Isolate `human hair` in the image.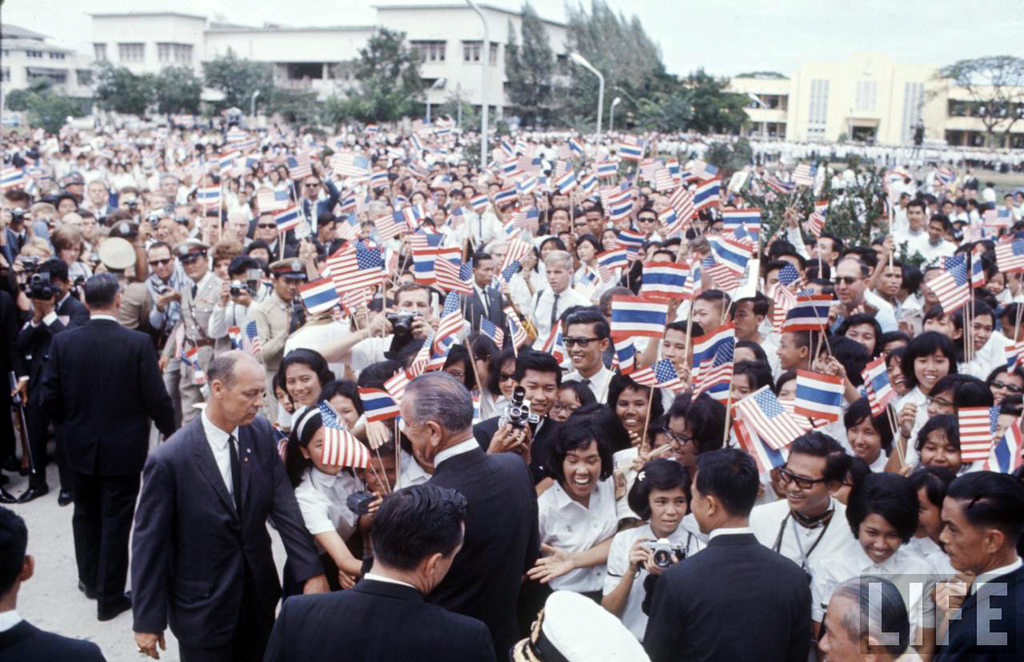
Isolated region: box=[817, 335, 878, 385].
